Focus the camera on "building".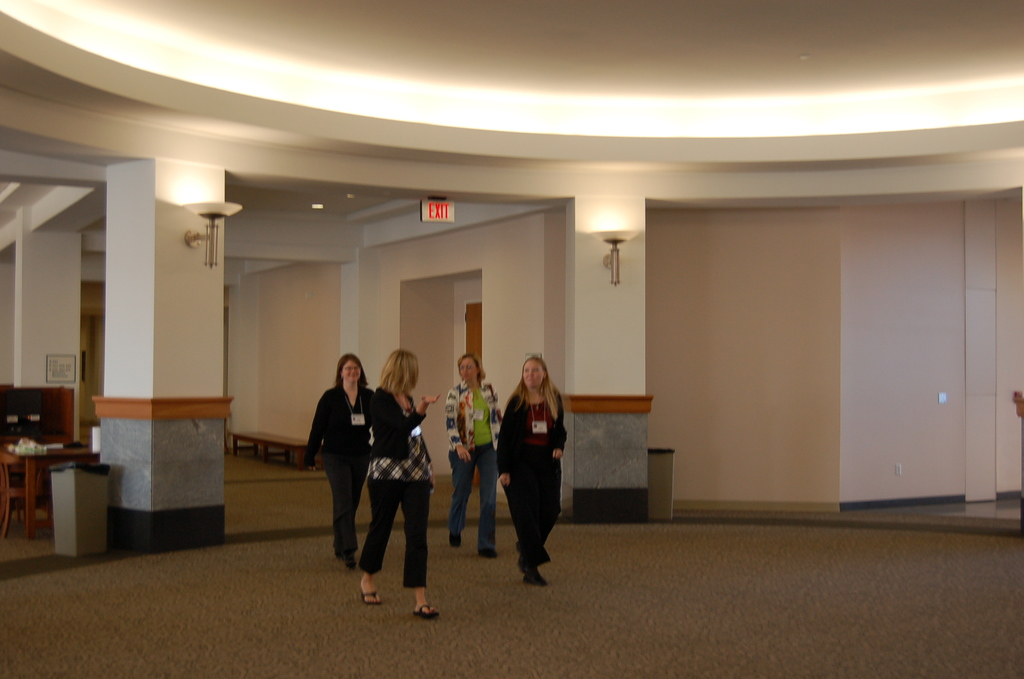
Focus region: detection(0, 0, 1023, 678).
